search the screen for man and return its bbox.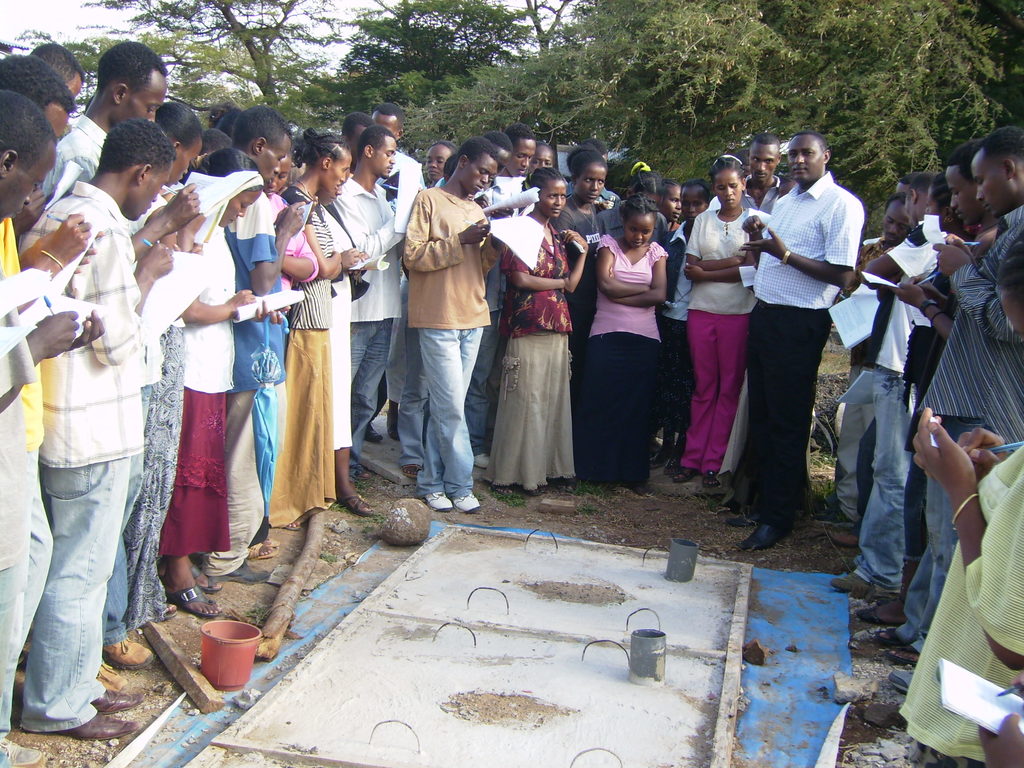
Found: 719:131:866:549.
